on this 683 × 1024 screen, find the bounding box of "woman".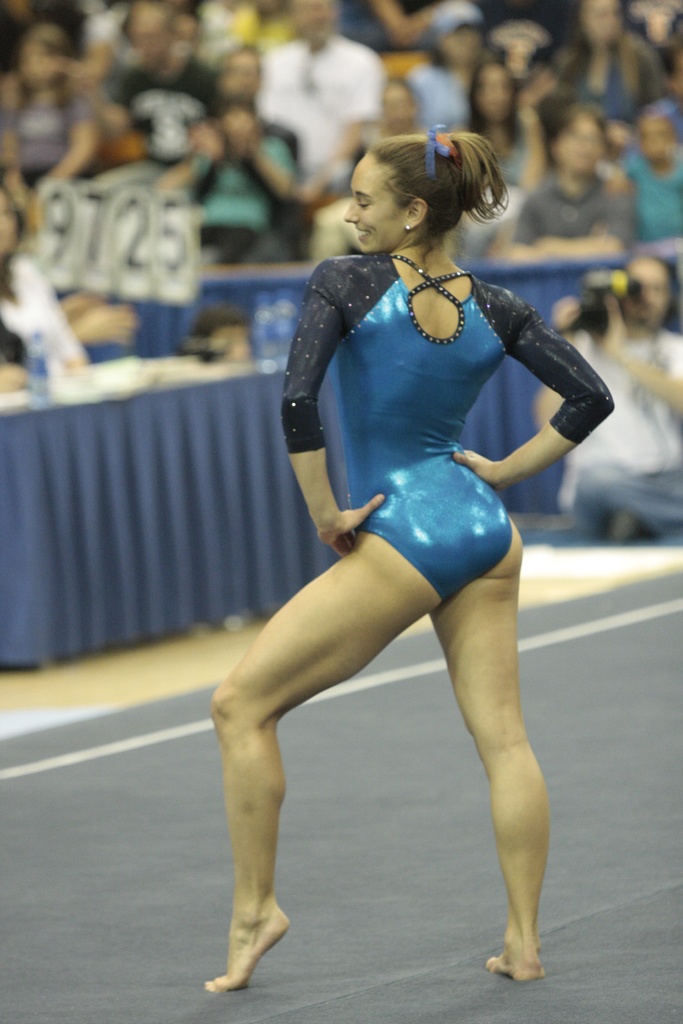
Bounding box: crop(202, 118, 612, 948).
